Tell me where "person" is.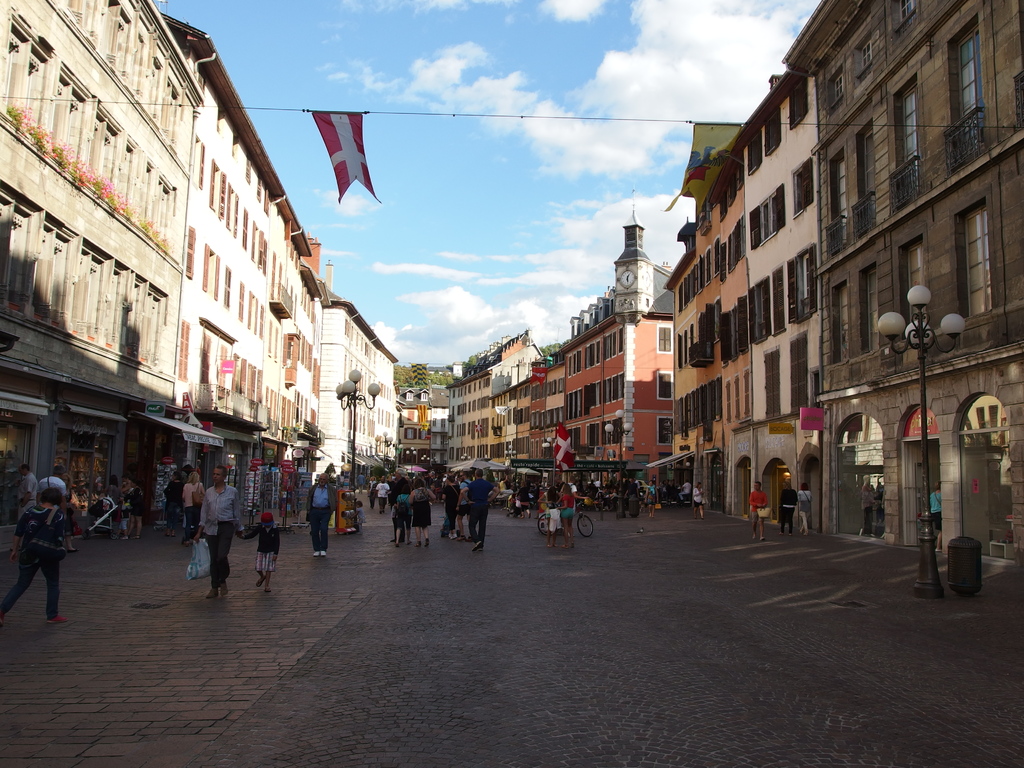
"person" is at pyautogui.locateOnScreen(298, 476, 337, 561).
